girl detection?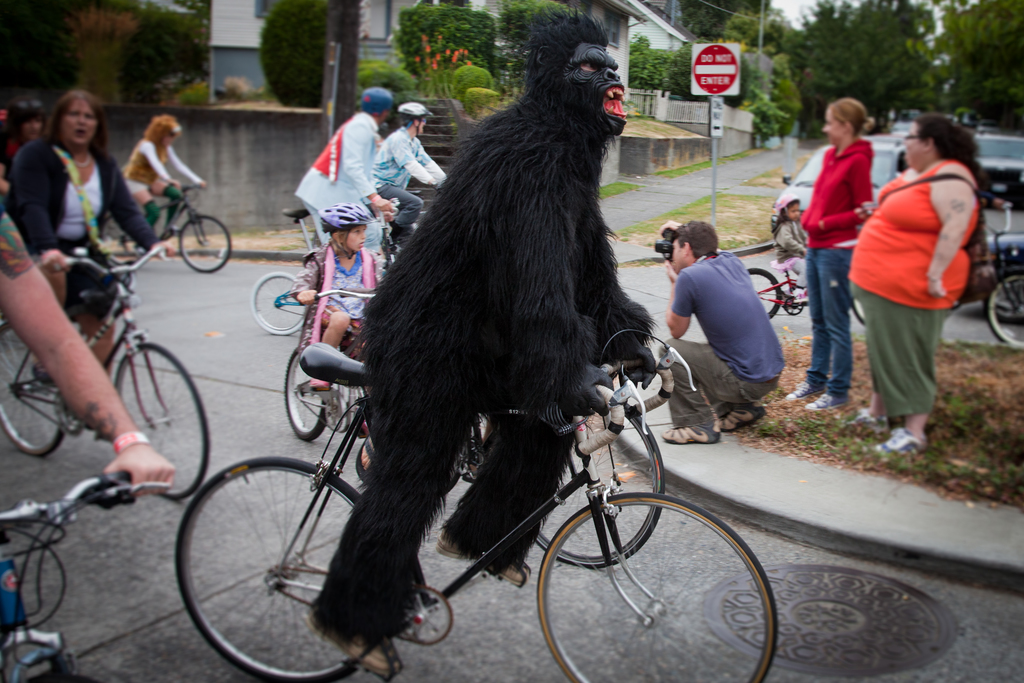
detection(12, 92, 184, 430)
